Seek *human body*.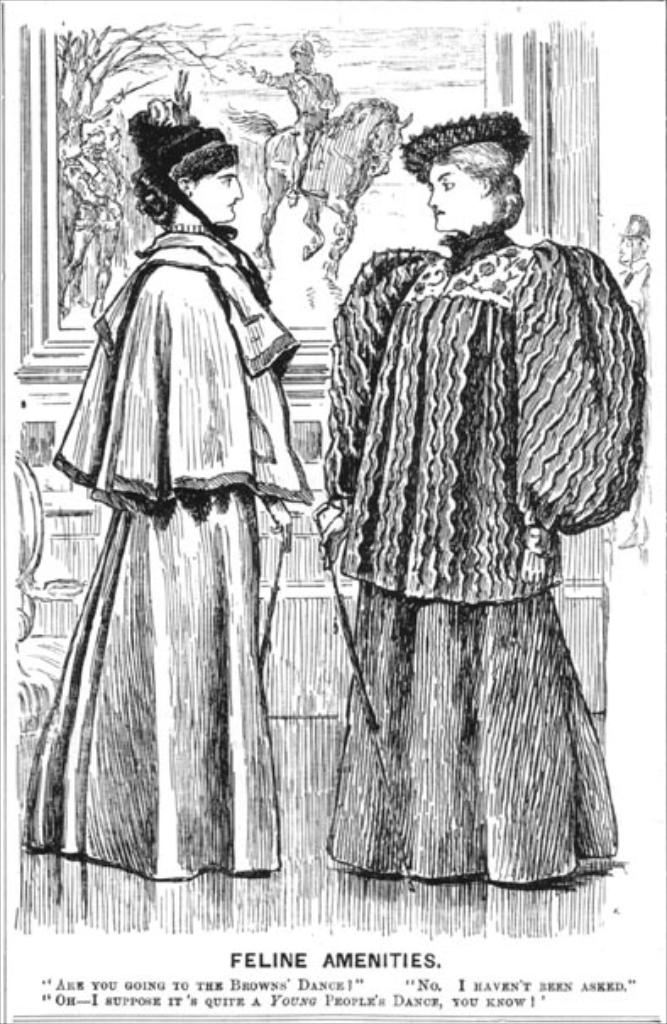
left=59, top=100, right=344, bottom=926.
